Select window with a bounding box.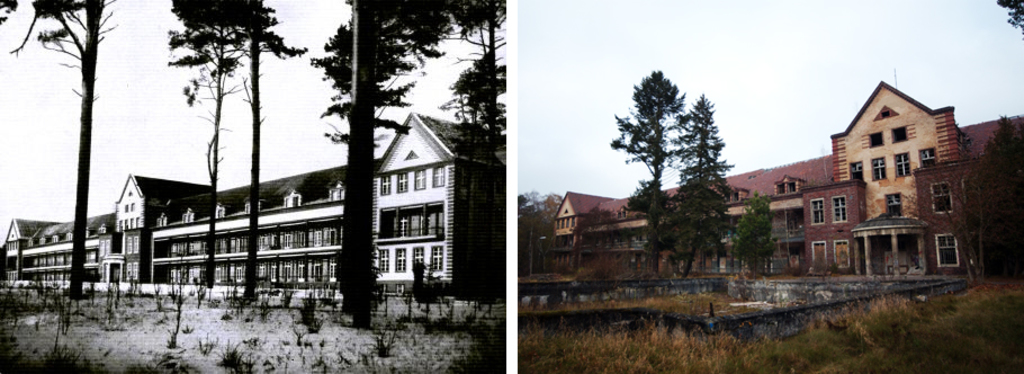
(884,192,901,214).
